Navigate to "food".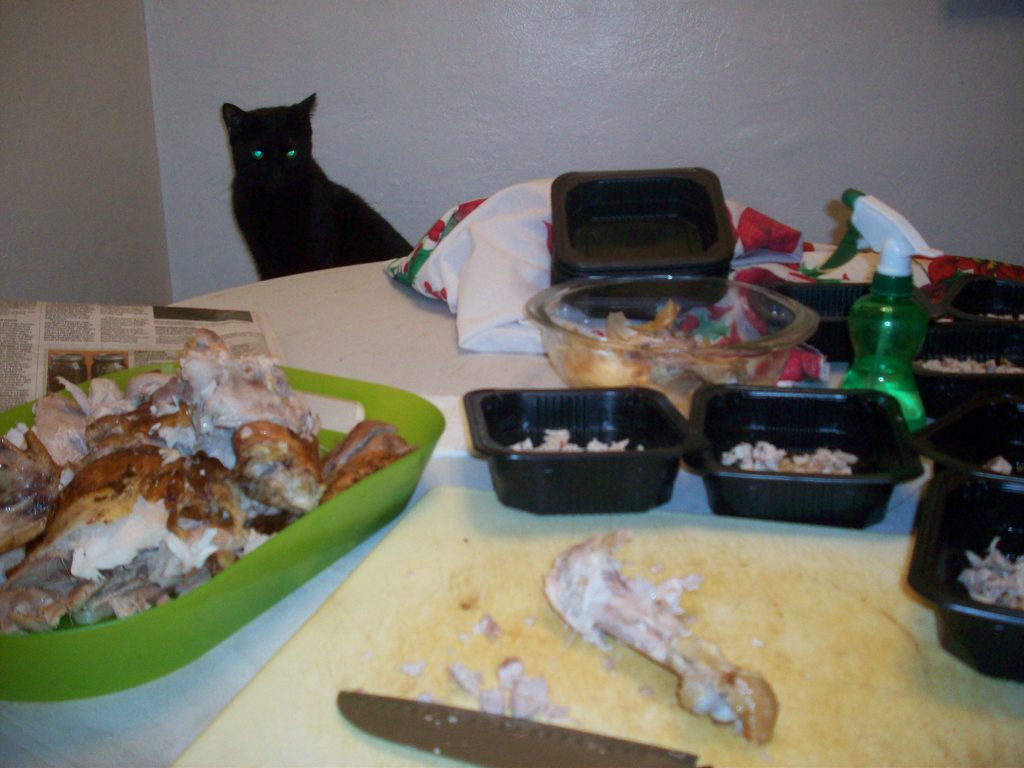
Navigation target: 403,616,568,723.
